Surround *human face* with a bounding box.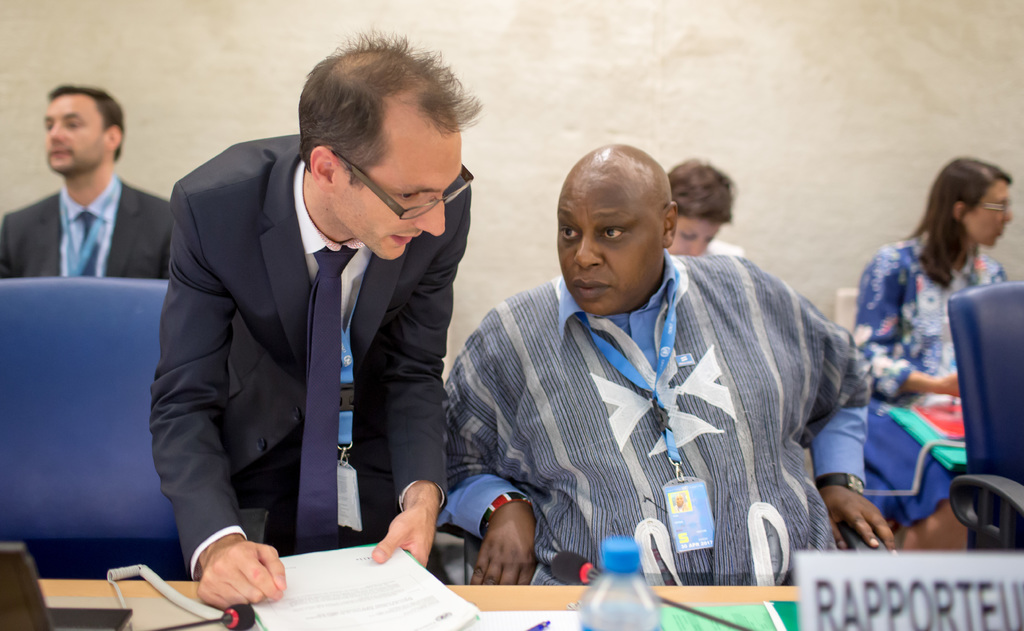
(left=48, top=97, right=104, bottom=174).
